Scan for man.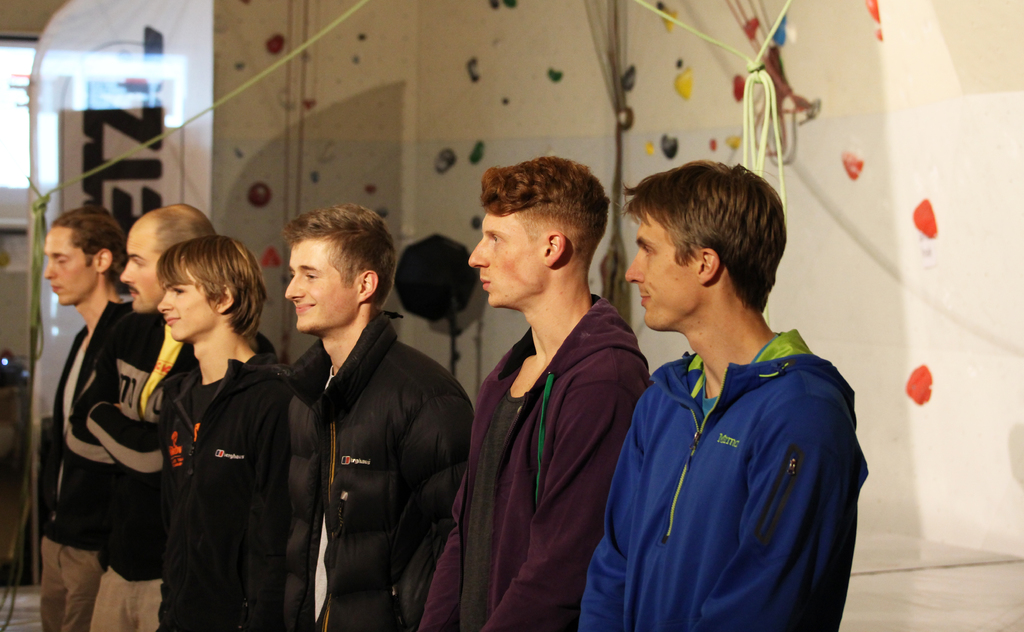
Scan result: {"left": 68, "top": 201, "right": 222, "bottom": 631}.
